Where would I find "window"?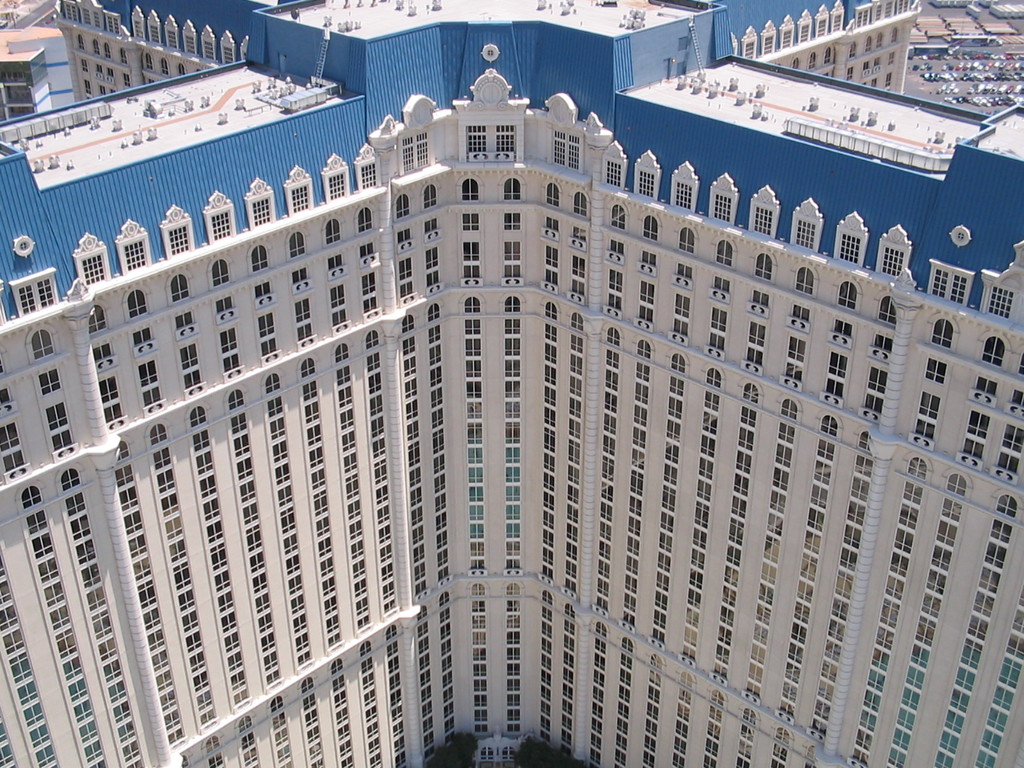
At [left=698, top=405, right=717, bottom=436].
